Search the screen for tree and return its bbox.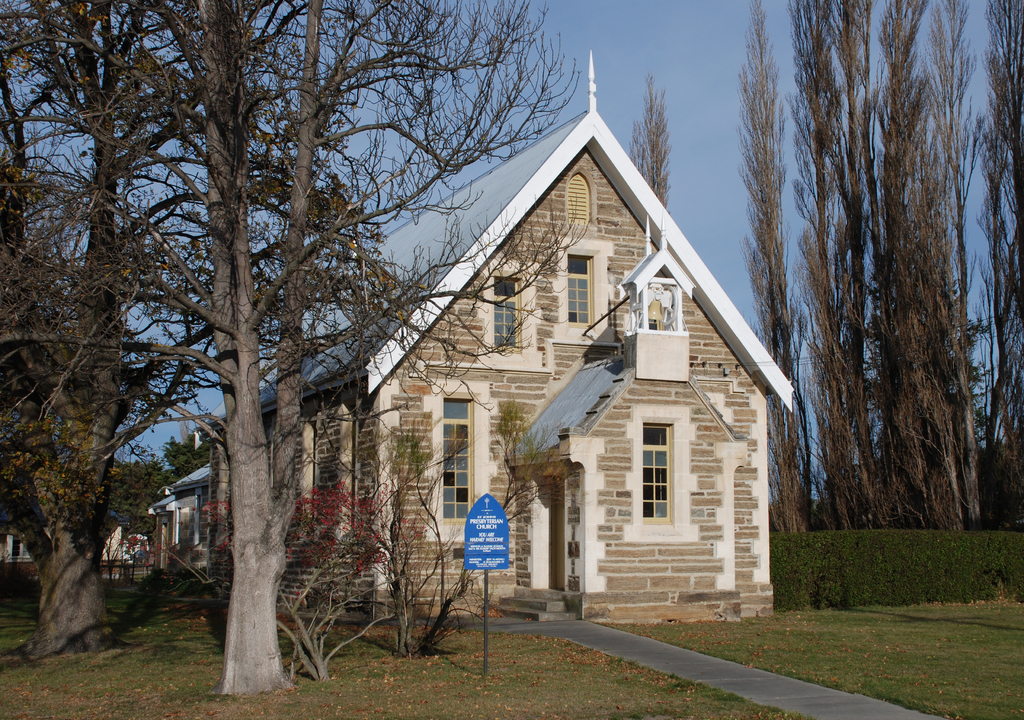
Found: [left=0, top=145, right=238, bottom=653].
